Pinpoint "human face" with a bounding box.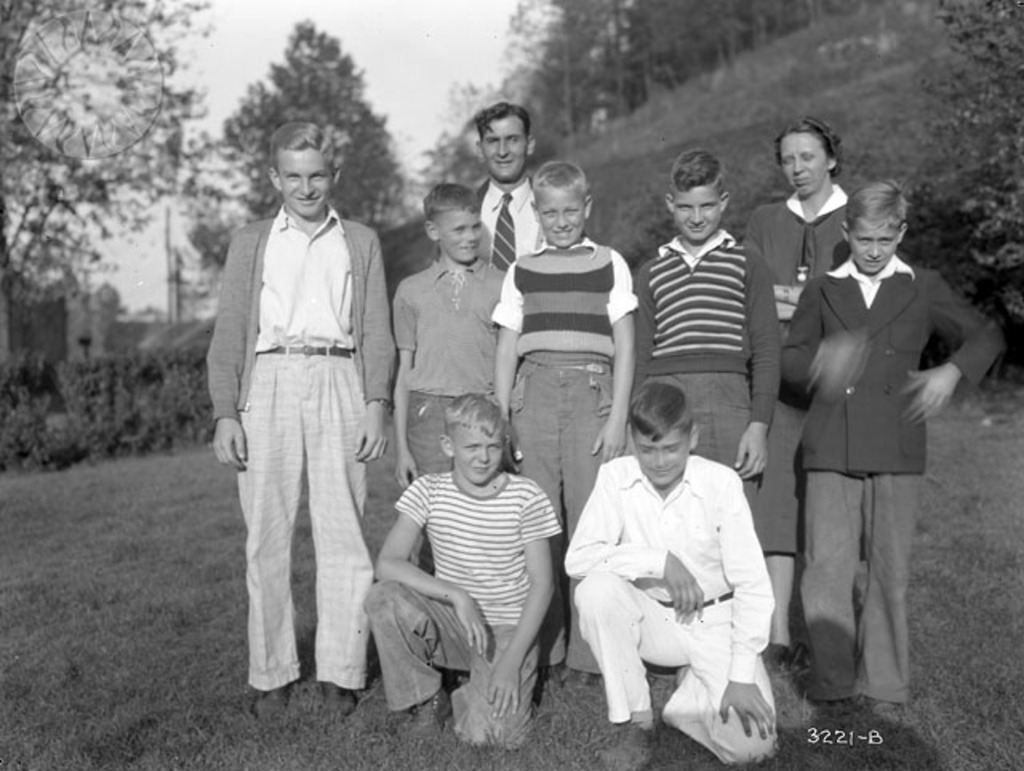
{"left": 478, "top": 110, "right": 530, "bottom": 182}.
